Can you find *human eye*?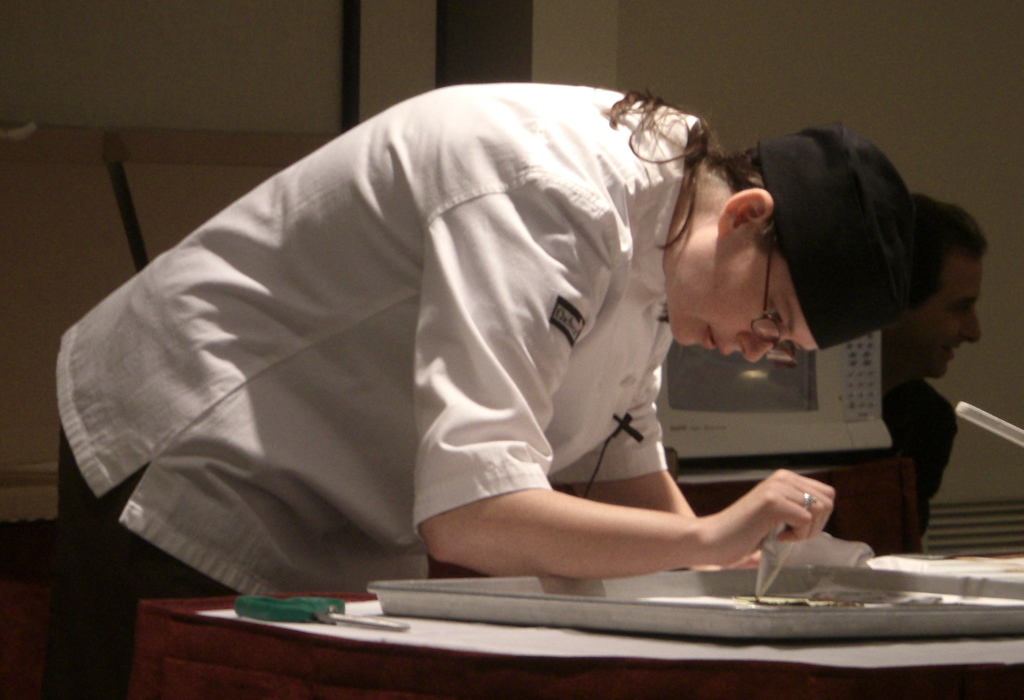
Yes, bounding box: (x1=762, y1=300, x2=787, y2=328).
